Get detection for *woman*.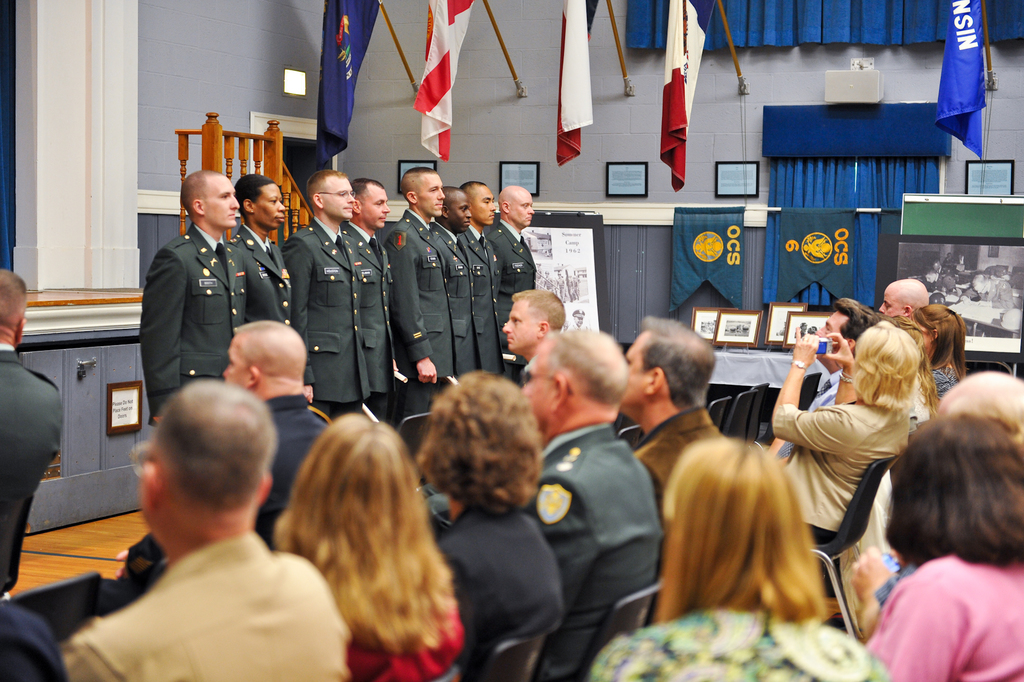
Detection: bbox=(902, 305, 973, 412).
